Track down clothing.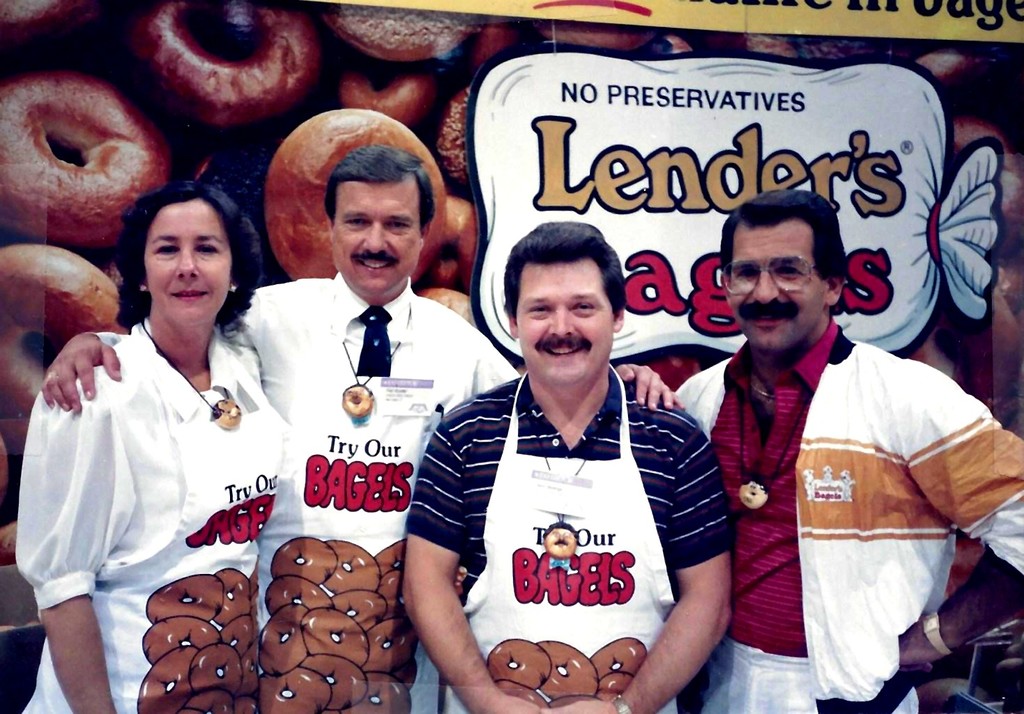
Tracked to l=32, t=277, r=283, b=671.
